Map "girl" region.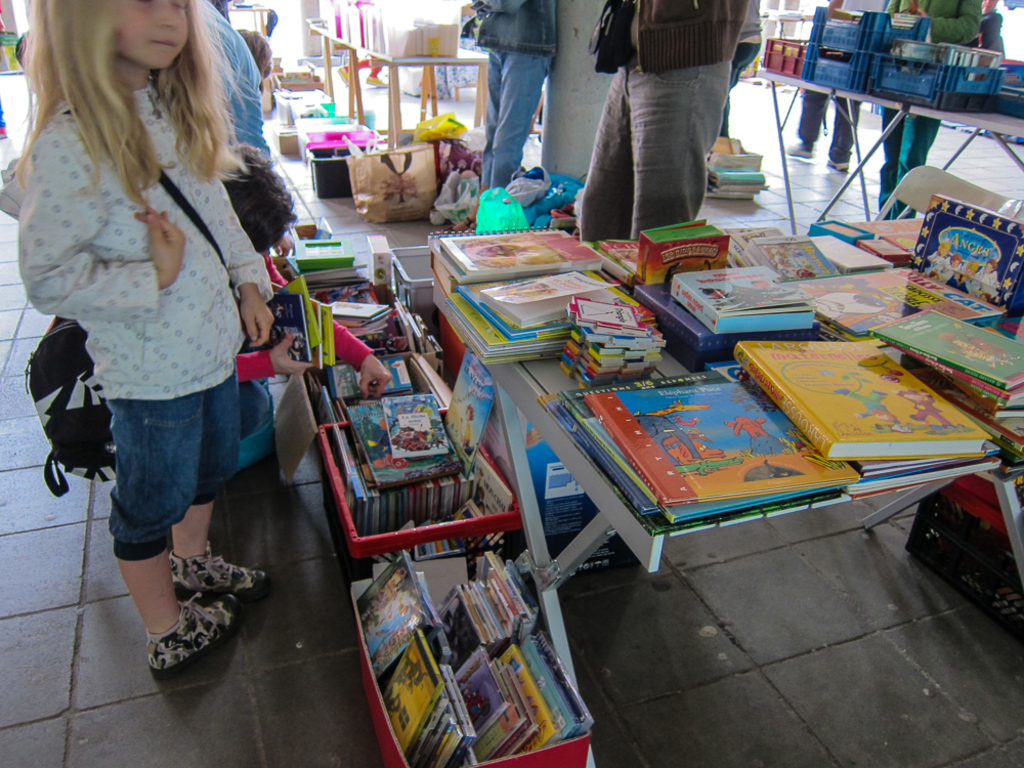
Mapped to (x1=0, y1=0, x2=278, y2=674).
